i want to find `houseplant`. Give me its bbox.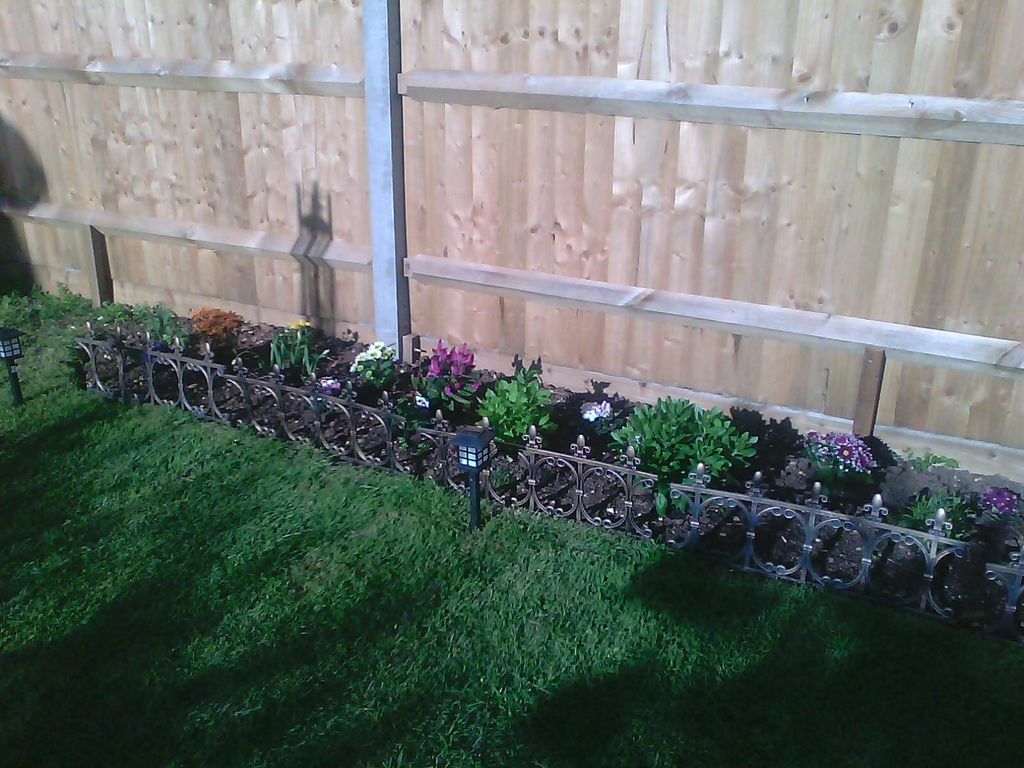
476,359,564,458.
